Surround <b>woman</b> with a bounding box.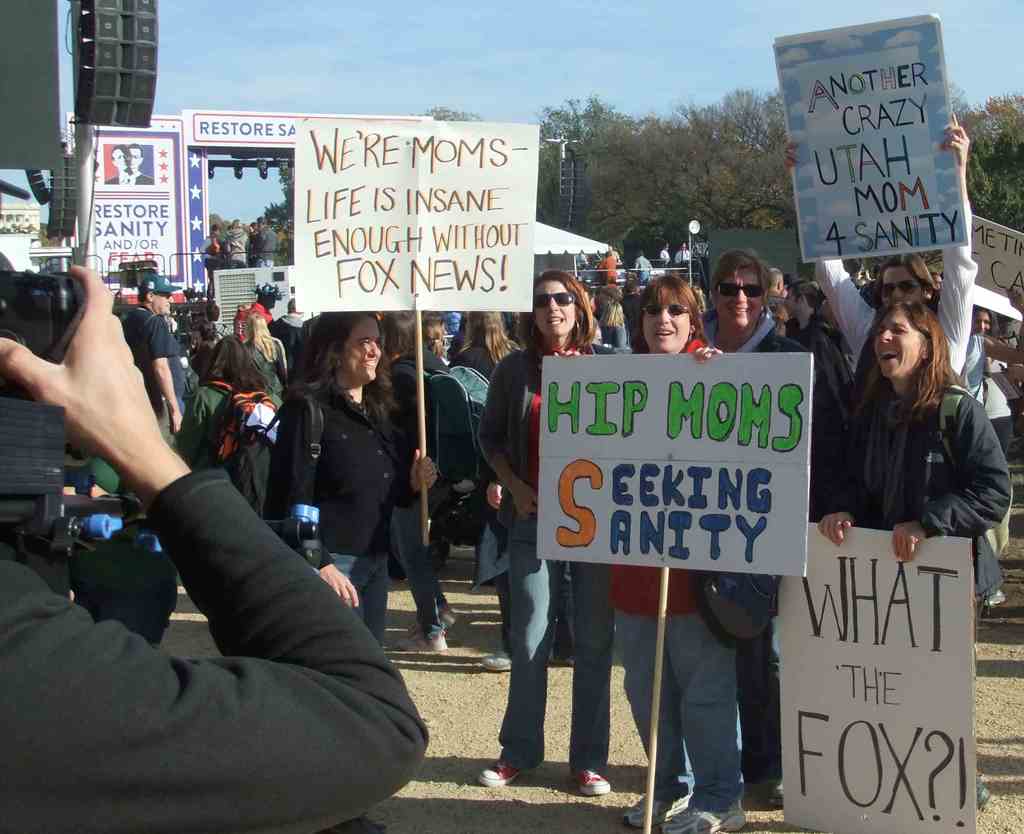
(left=448, top=305, right=532, bottom=387).
